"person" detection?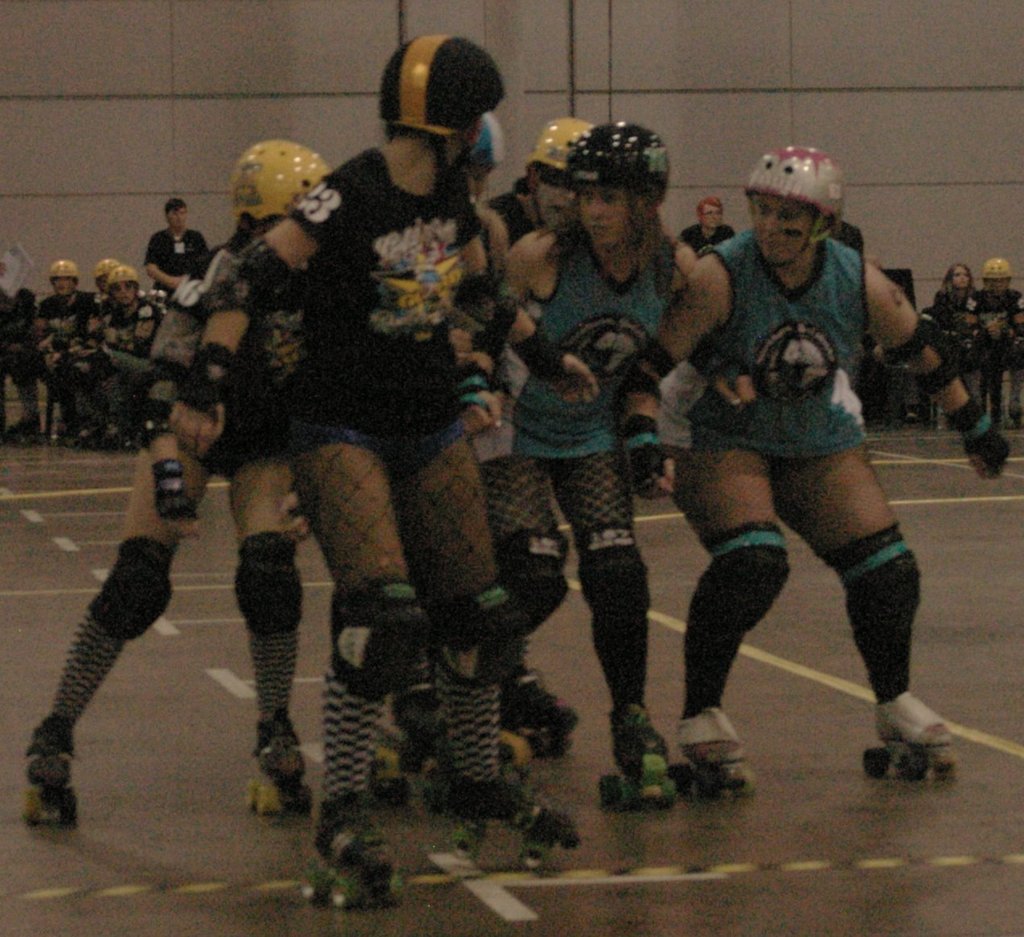
(673,189,734,261)
